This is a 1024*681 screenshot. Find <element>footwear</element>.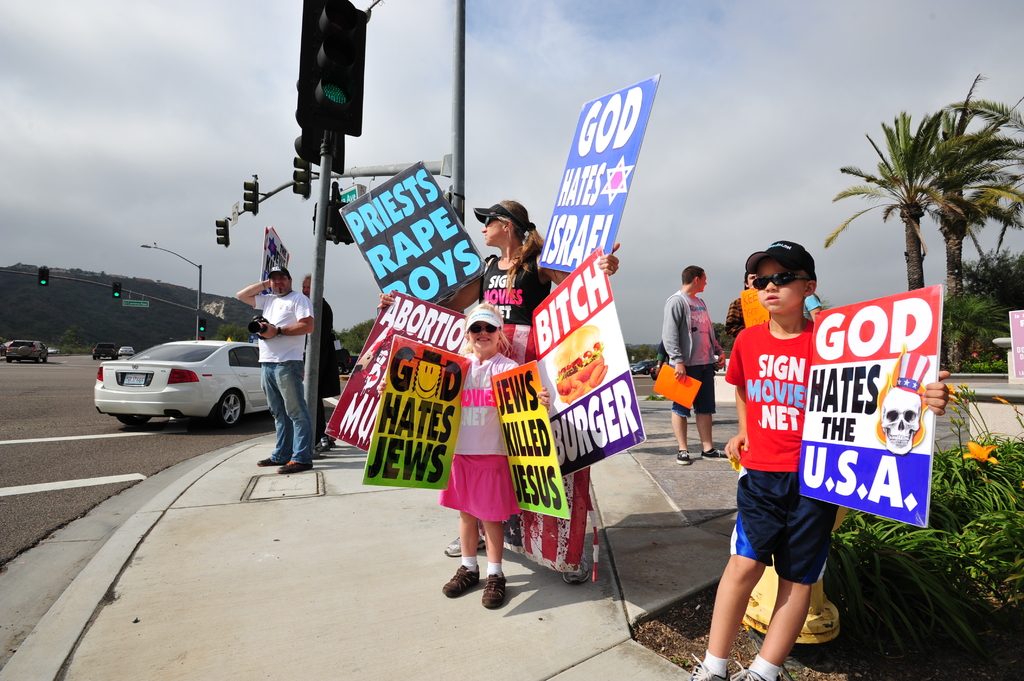
Bounding box: [x1=689, y1=654, x2=729, y2=680].
